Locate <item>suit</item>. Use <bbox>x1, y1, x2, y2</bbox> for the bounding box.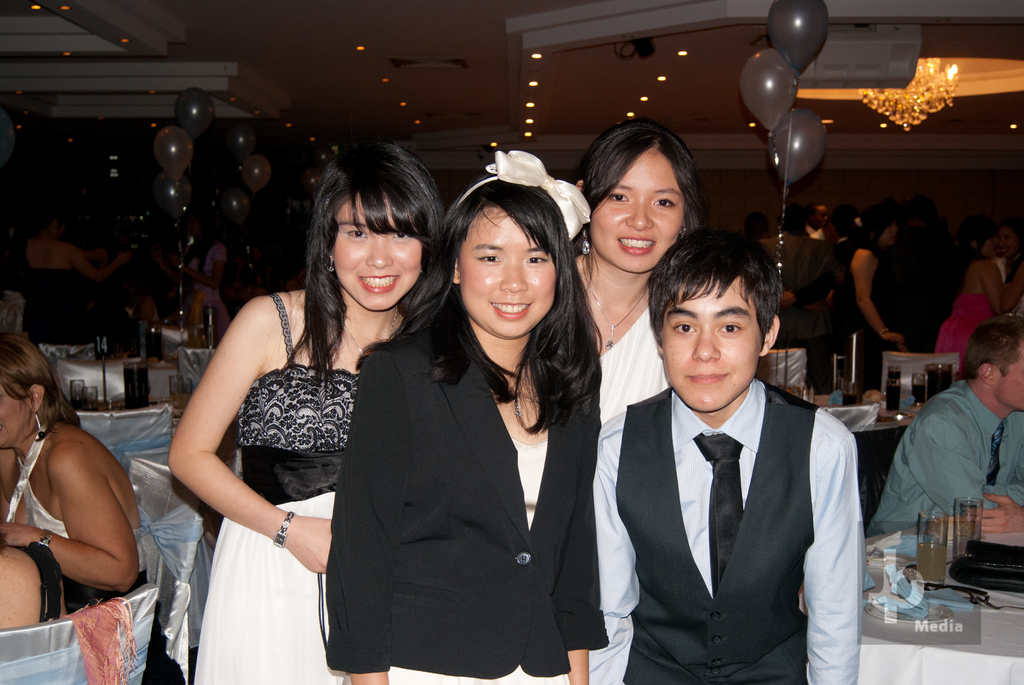
<bbox>323, 315, 617, 684</bbox>.
